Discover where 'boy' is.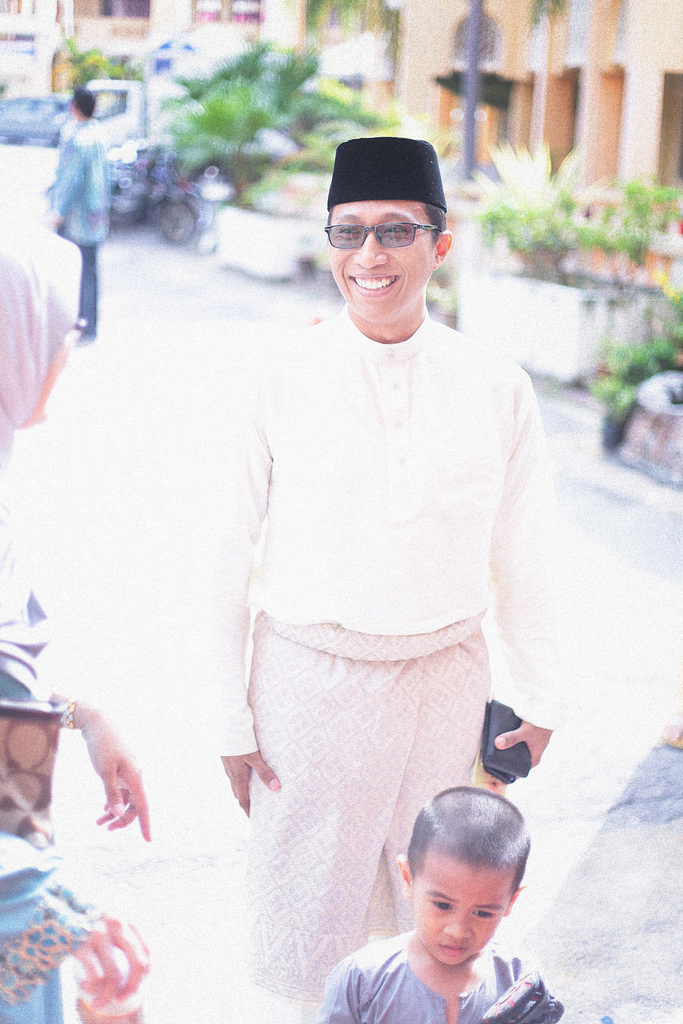
Discovered at crop(314, 782, 577, 1023).
